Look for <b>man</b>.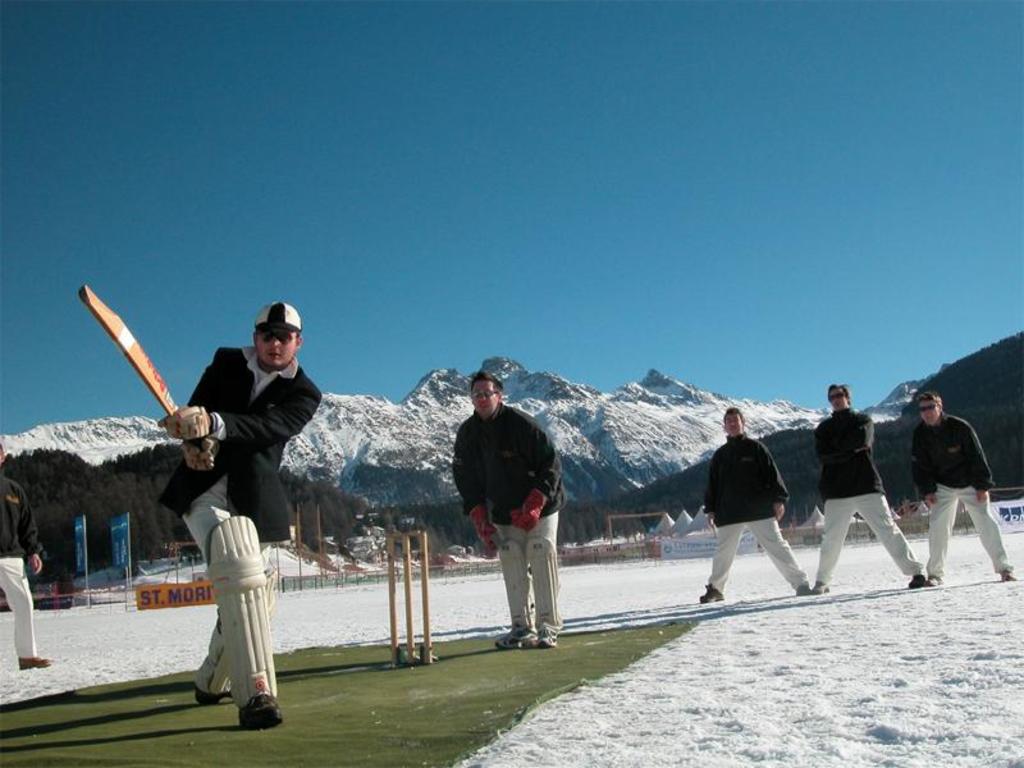
Found: <region>155, 301, 326, 733</region>.
